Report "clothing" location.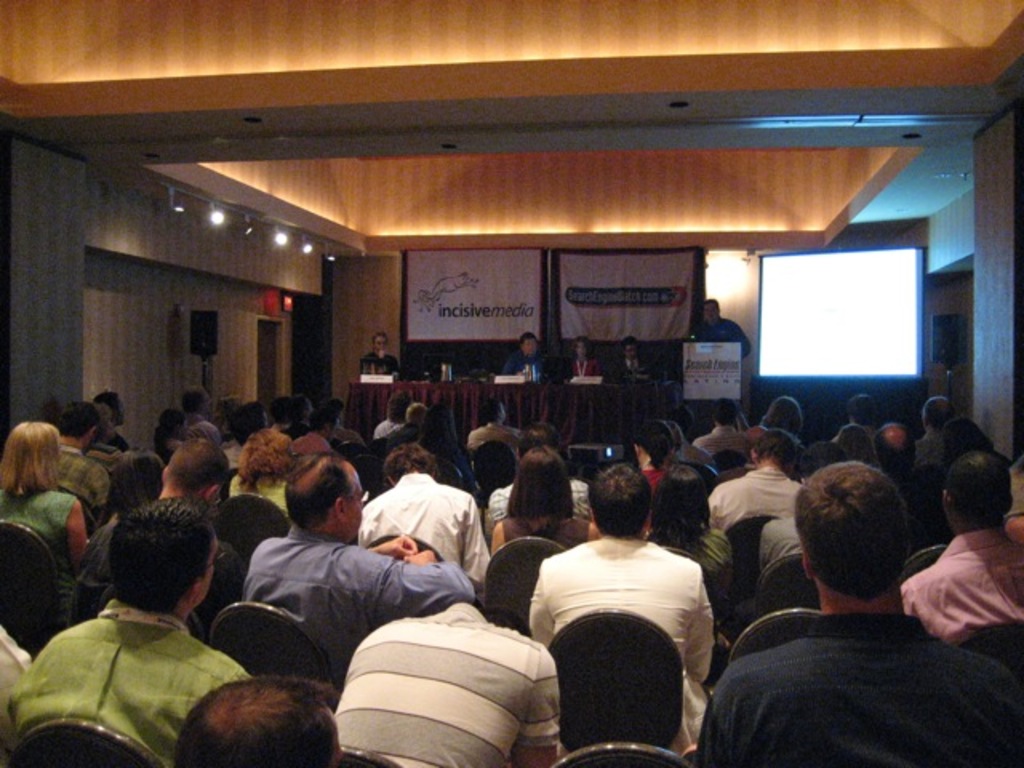
Report: [358,346,398,382].
